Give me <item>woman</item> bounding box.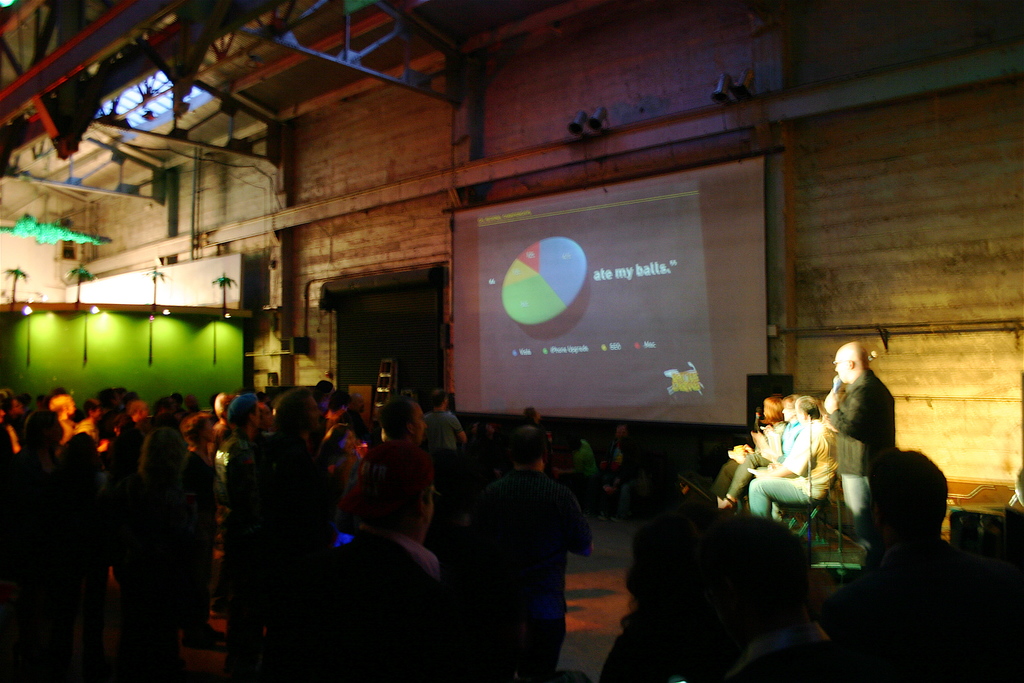
region(771, 400, 801, 465).
